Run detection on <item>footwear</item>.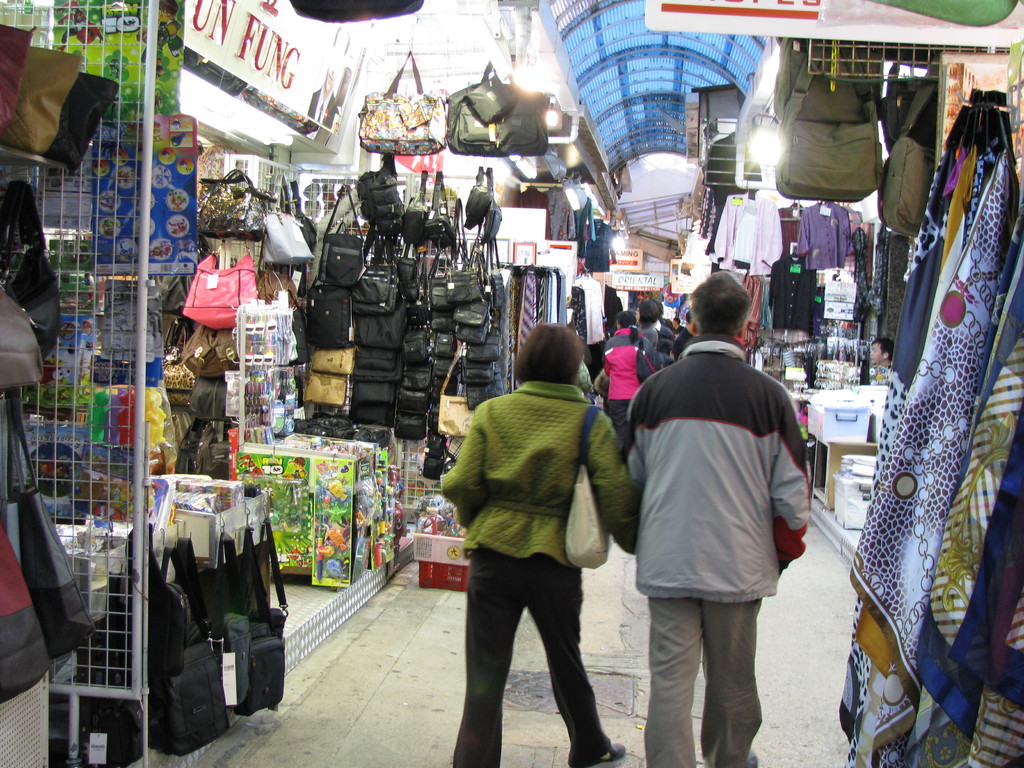
Result: {"left": 569, "top": 737, "right": 626, "bottom": 767}.
